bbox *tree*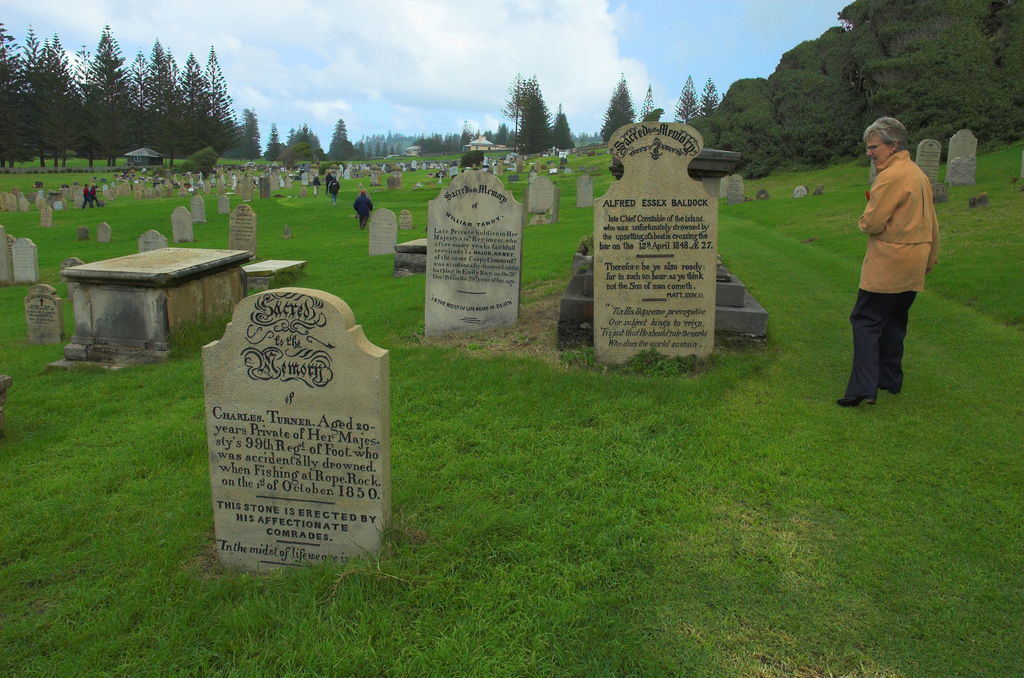
[641, 79, 666, 125]
